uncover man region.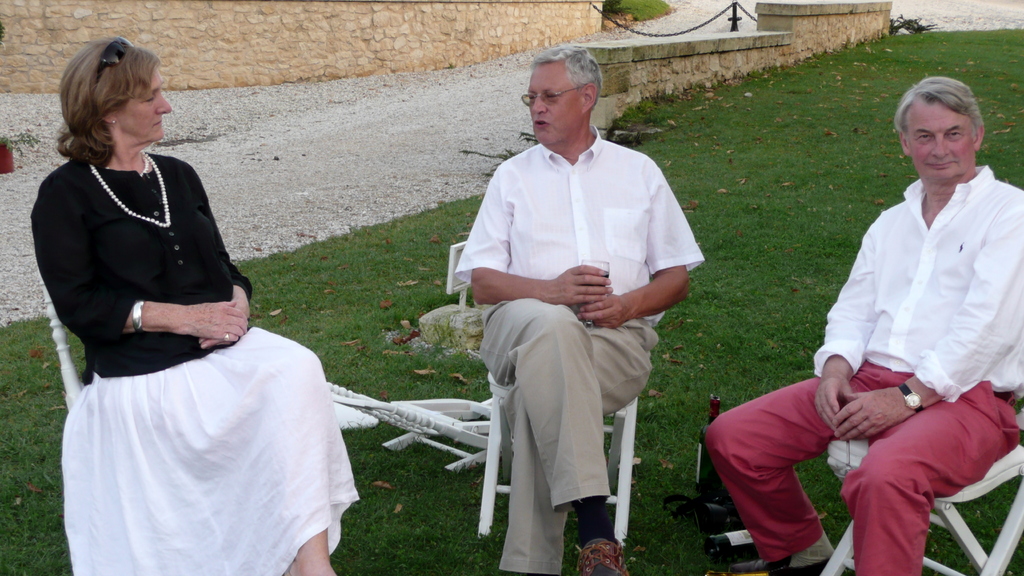
Uncovered: (461,45,689,575).
